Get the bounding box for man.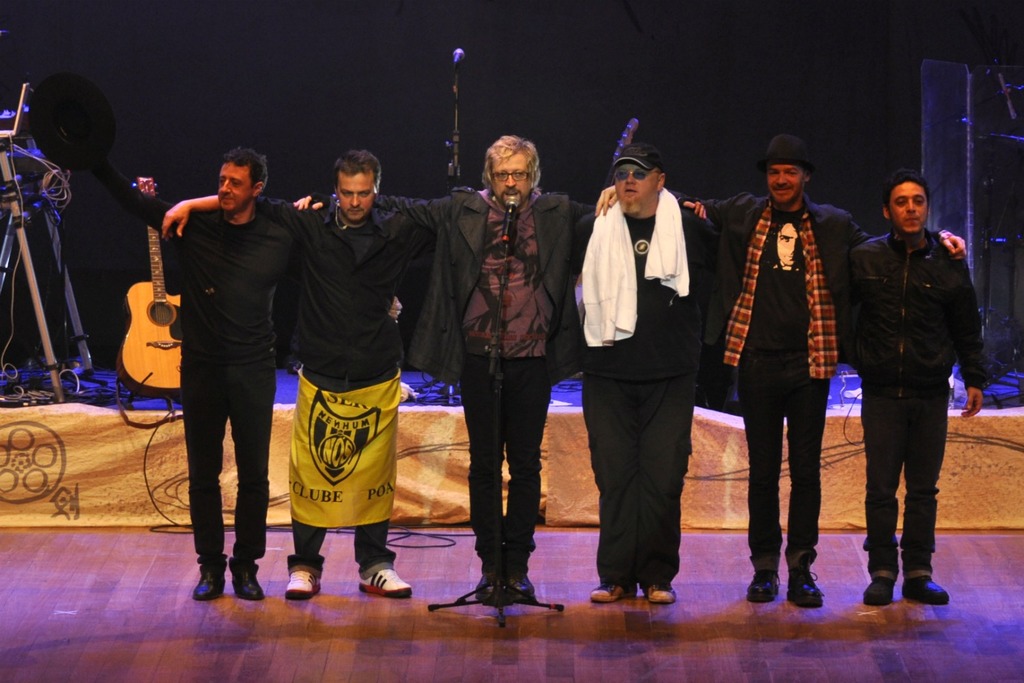
box(552, 146, 734, 609).
